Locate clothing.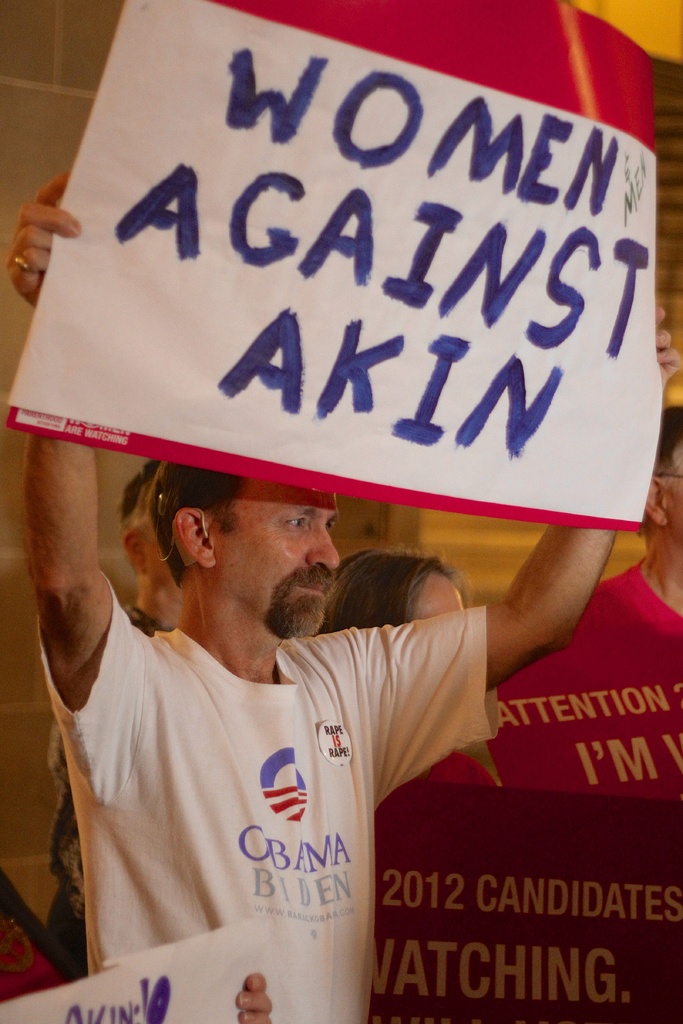
Bounding box: [490, 555, 682, 809].
